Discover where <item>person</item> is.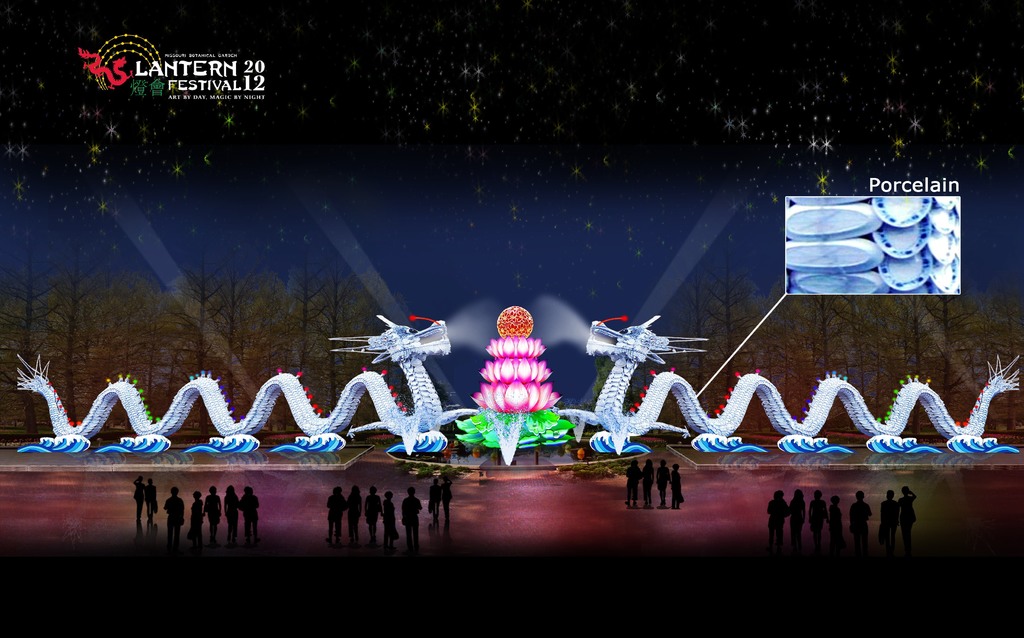
Discovered at bbox=(765, 491, 784, 552).
